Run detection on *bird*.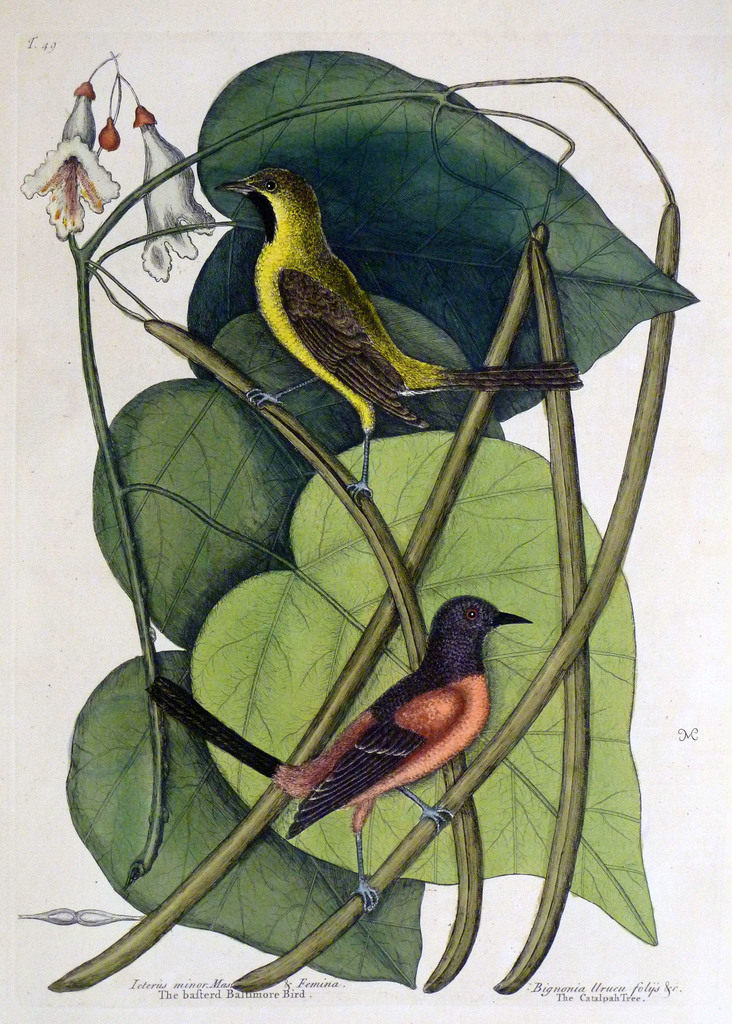
Result: box=[145, 587, 546, 917].
